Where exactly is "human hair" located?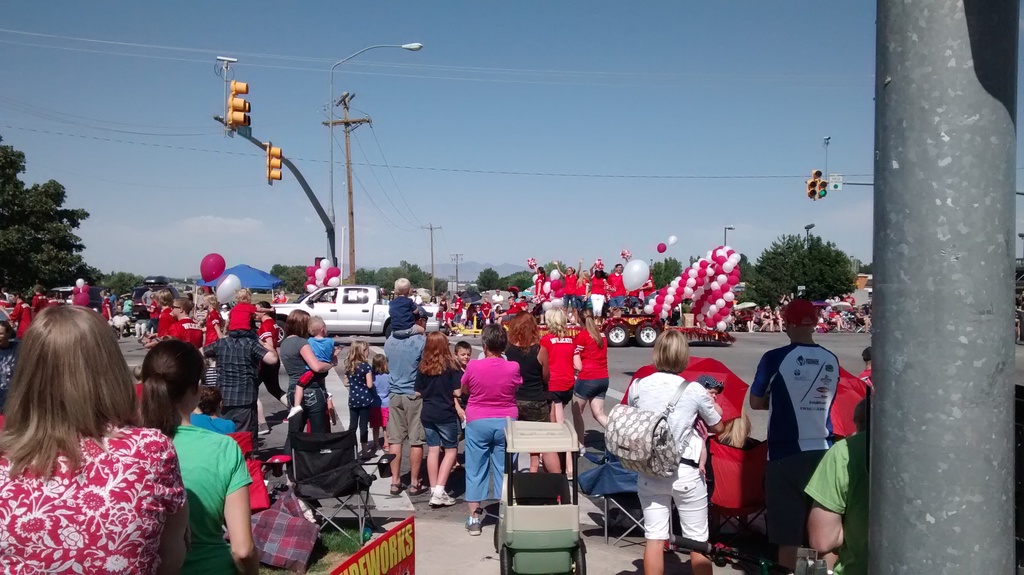
Its bounding box is 177, 296, 195, 316.
